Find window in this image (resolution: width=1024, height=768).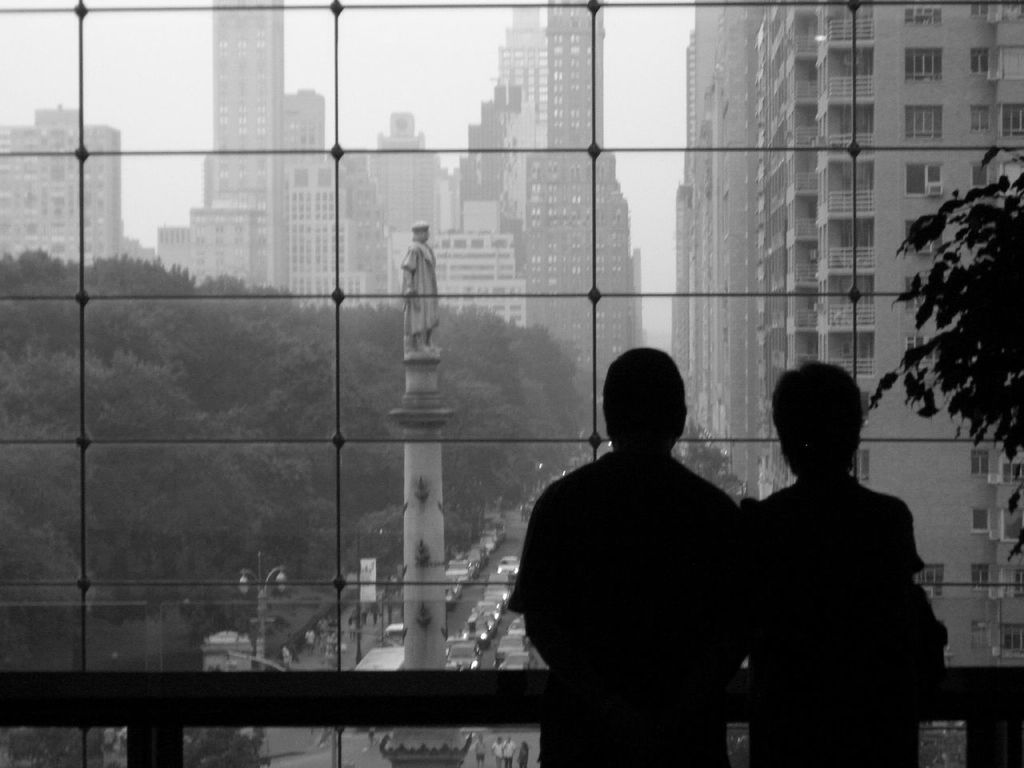
<bbox>910, 106, 941, 138</bbox>.
